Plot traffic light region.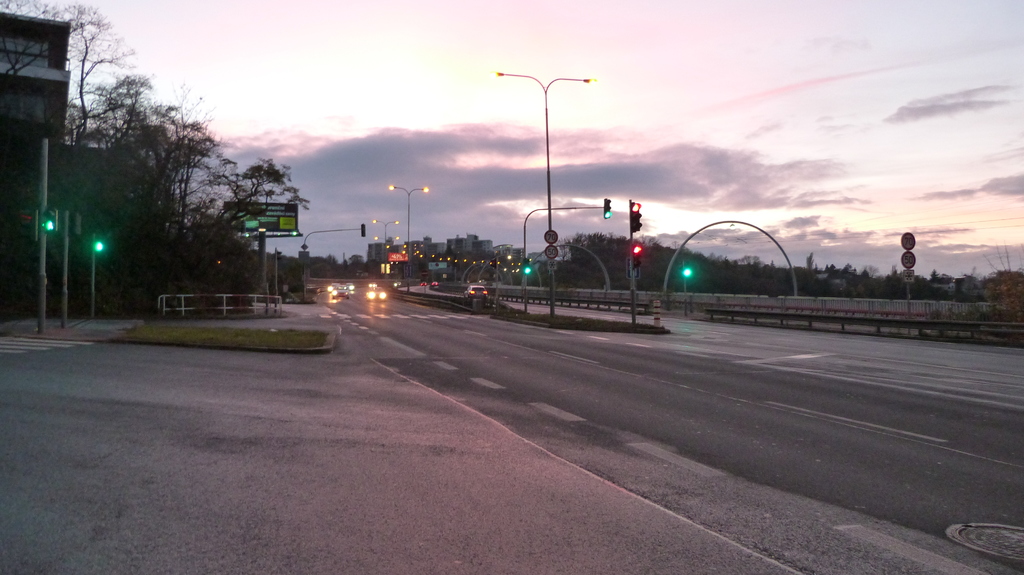
Plotted at 72 215 82 237.
